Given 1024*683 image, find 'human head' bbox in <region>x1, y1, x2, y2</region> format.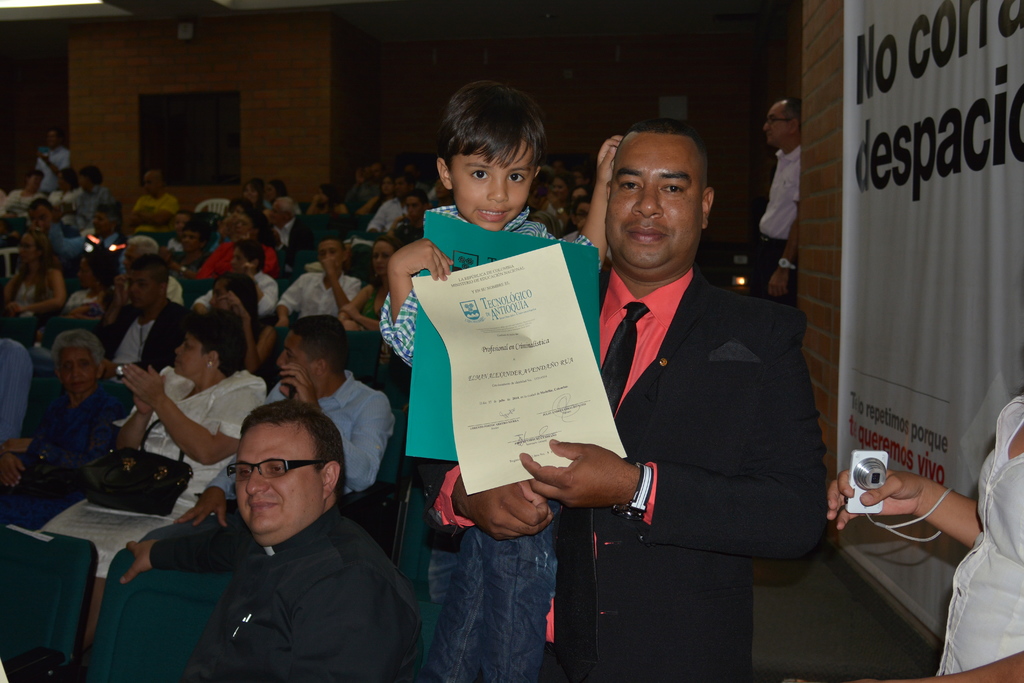
<region>126, 252, 163, 315</region>.
